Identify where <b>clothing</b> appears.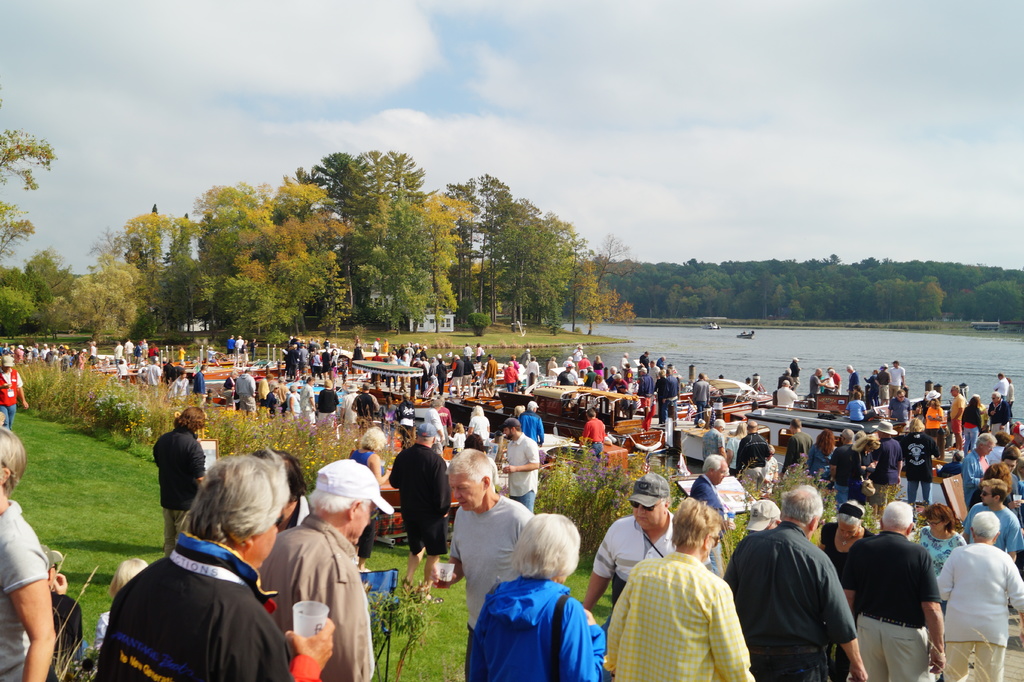
Appears at 179,344,188,360.
